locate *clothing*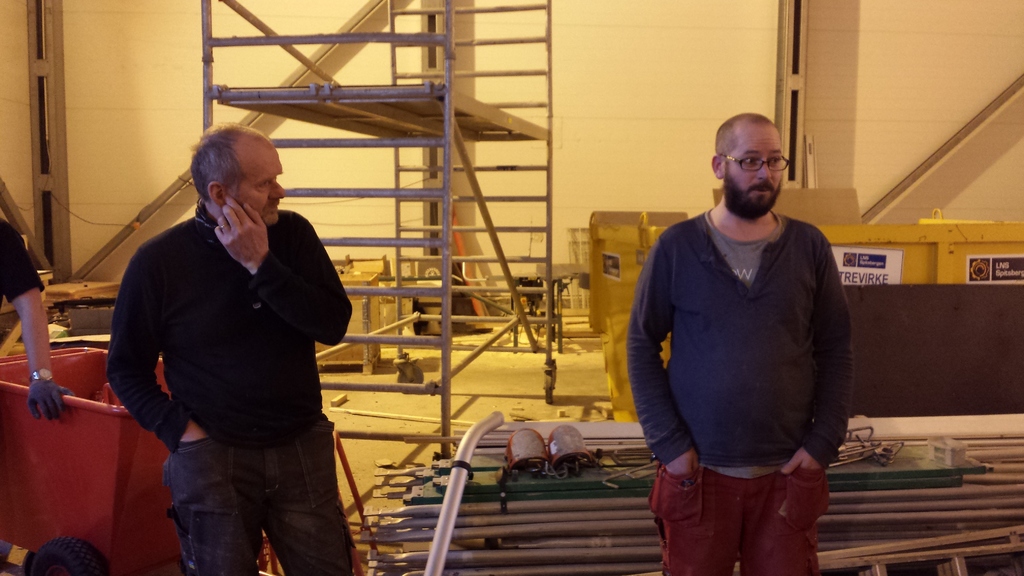
bbox=(623, 206, 854, 573)
